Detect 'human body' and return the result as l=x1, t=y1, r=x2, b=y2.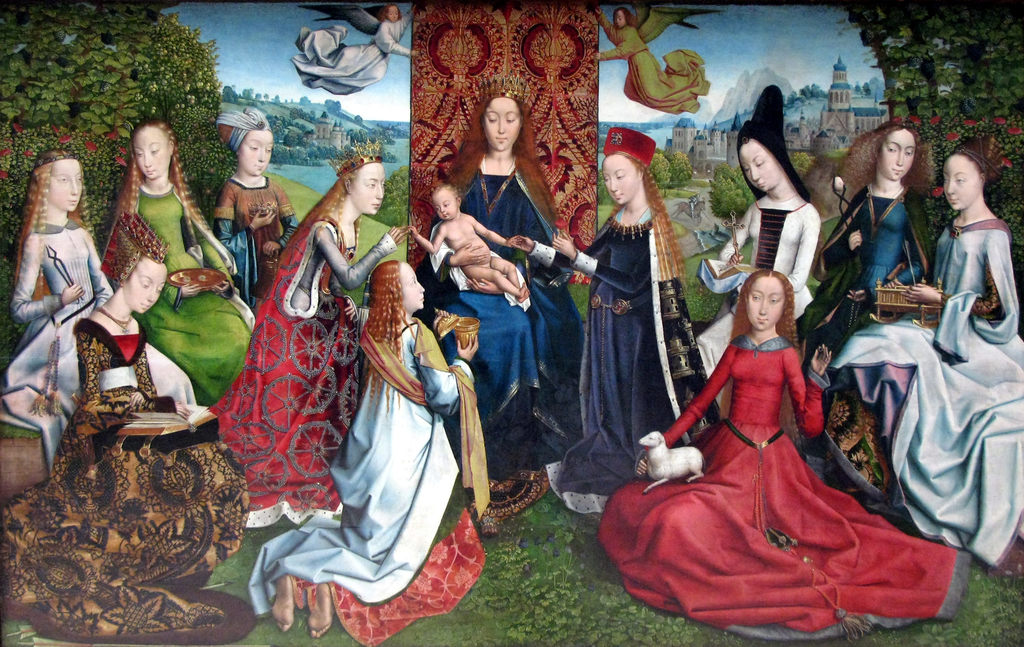
l=414, t=209, r=535, b=302.
